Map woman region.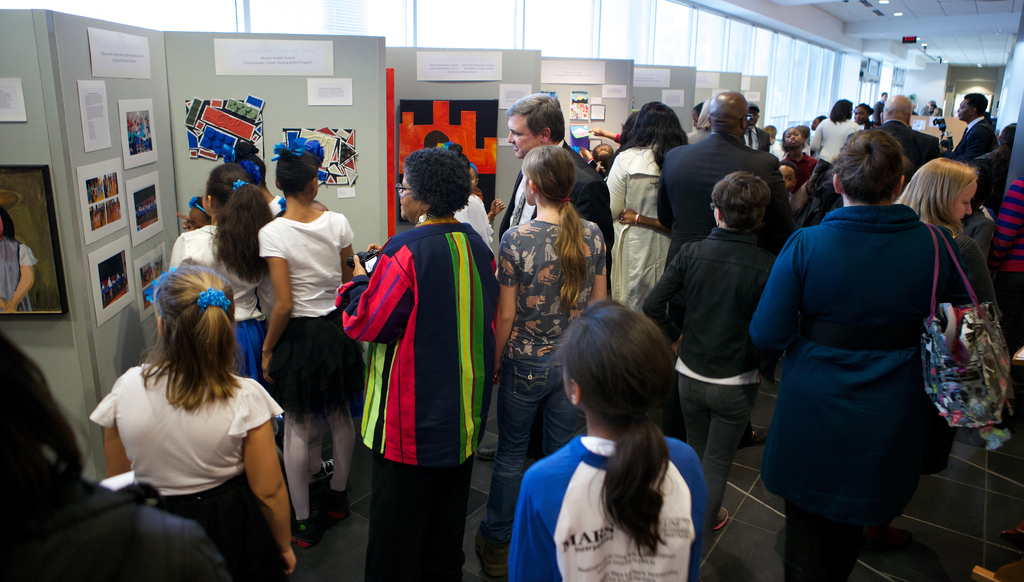
Mapped to <box>500,282,730,581</box>.
